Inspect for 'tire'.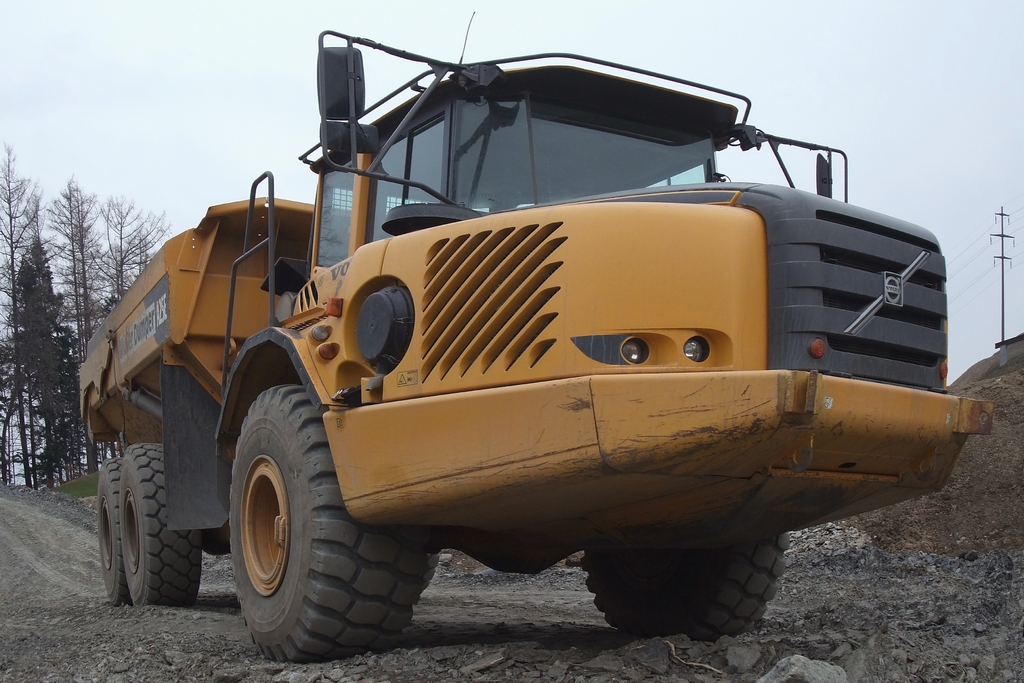
Inspection: {"x1": 120, "y1": 441, "x2": 204, "y2": 617}.
